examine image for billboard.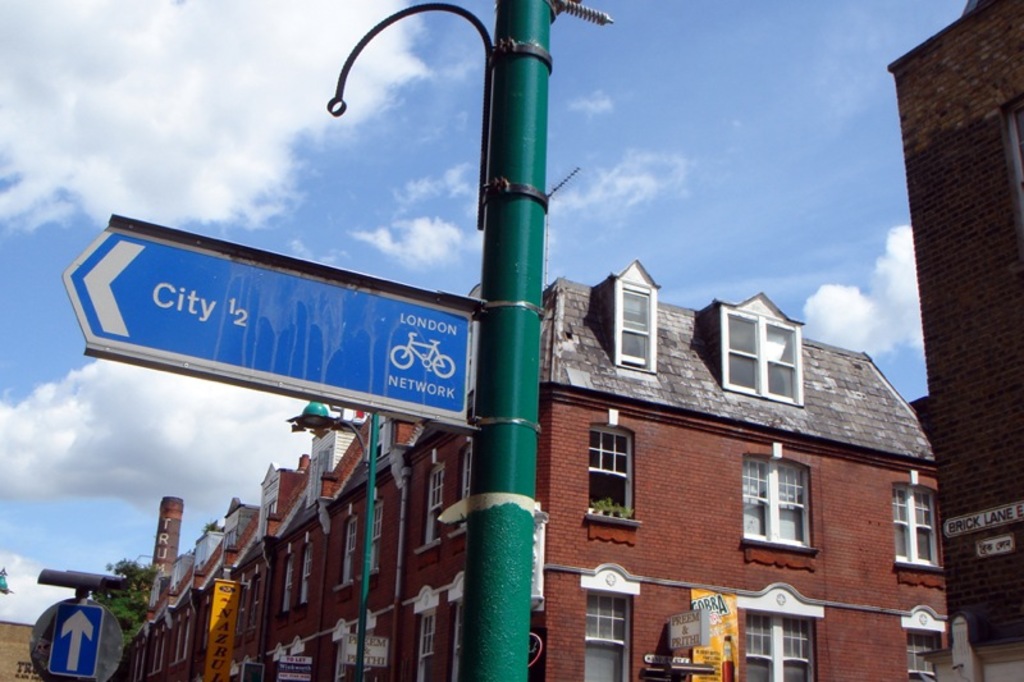
Examination result: <region>690, 586, 748, 681</region>.
